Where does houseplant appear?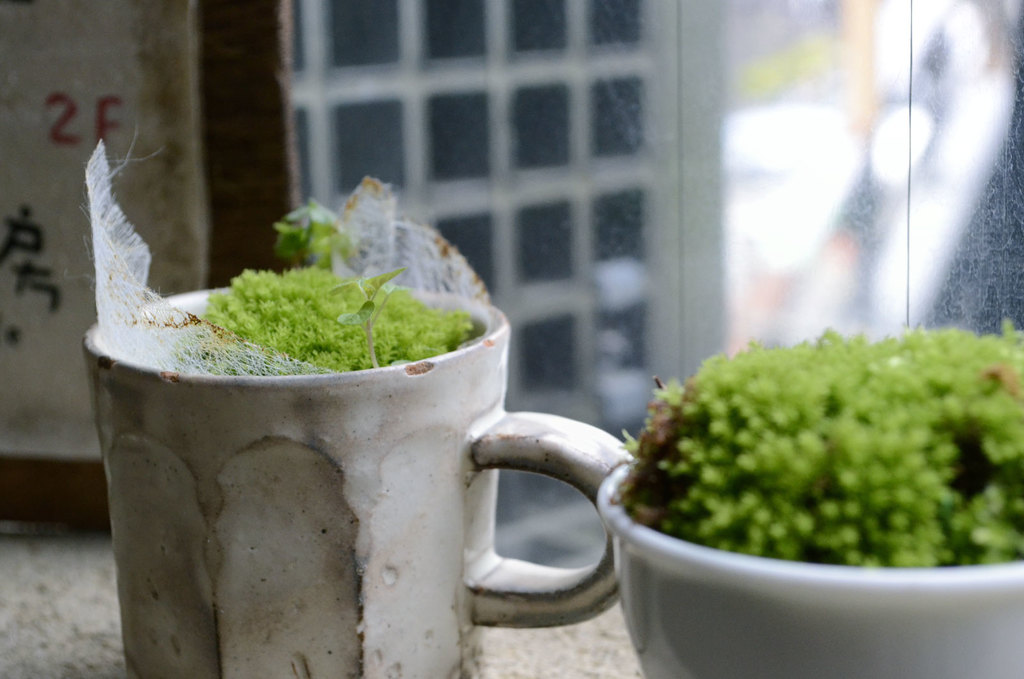
Appears at 68/257/628/678.
